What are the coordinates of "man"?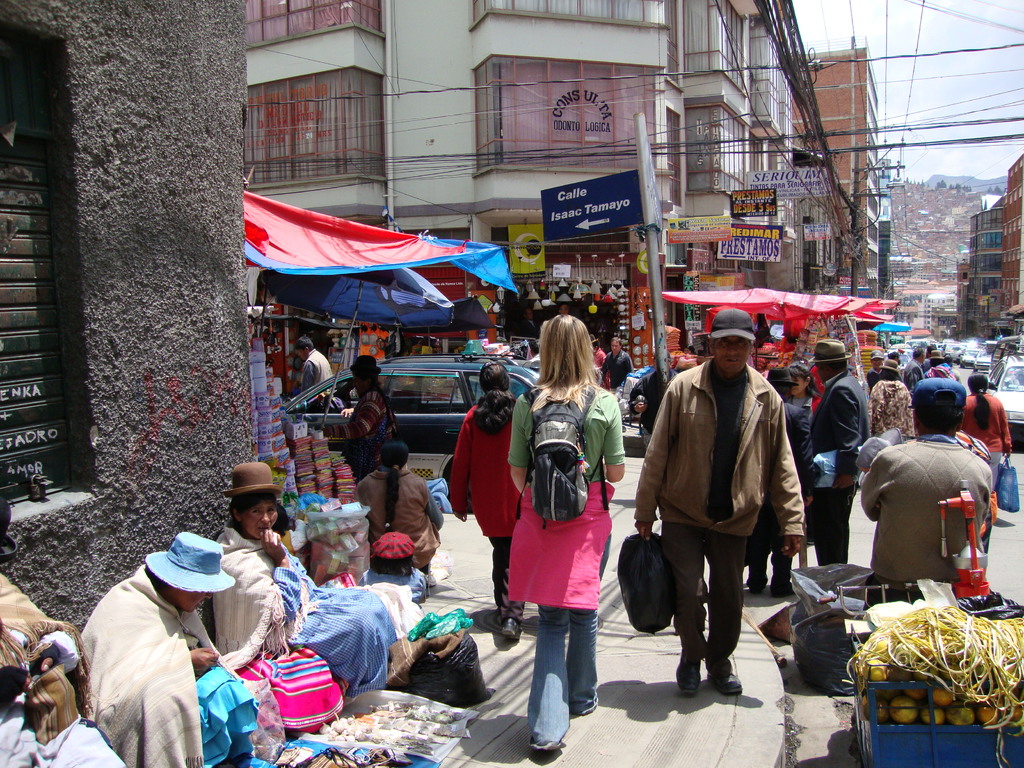
(77, 529, 265, 767).
